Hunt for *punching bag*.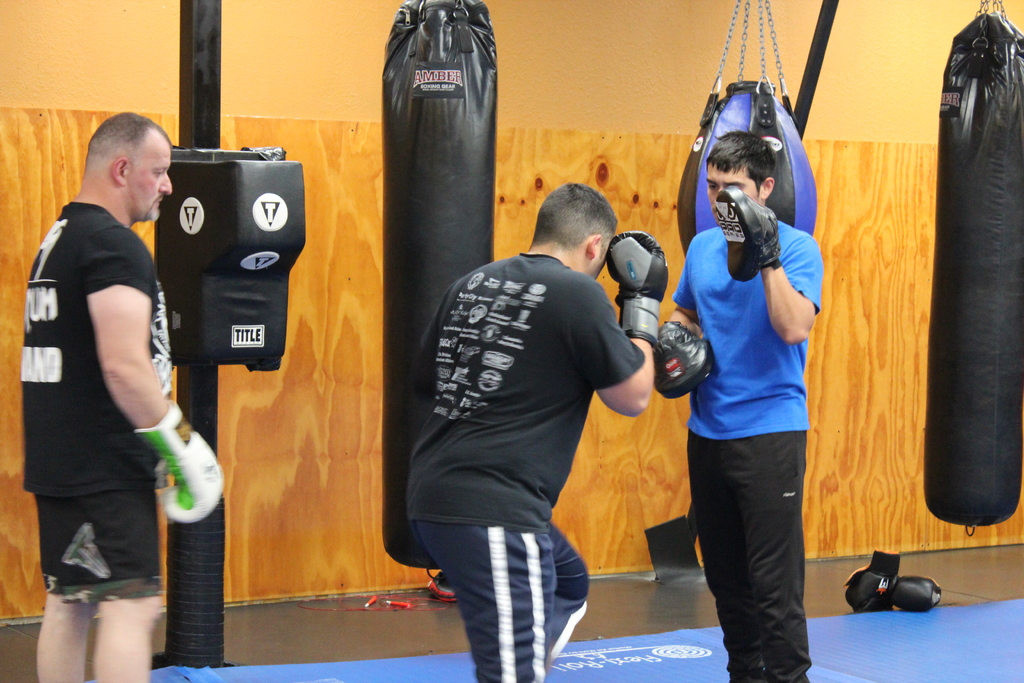
Hunted down at bbox=(381, 0, 498, 571).
